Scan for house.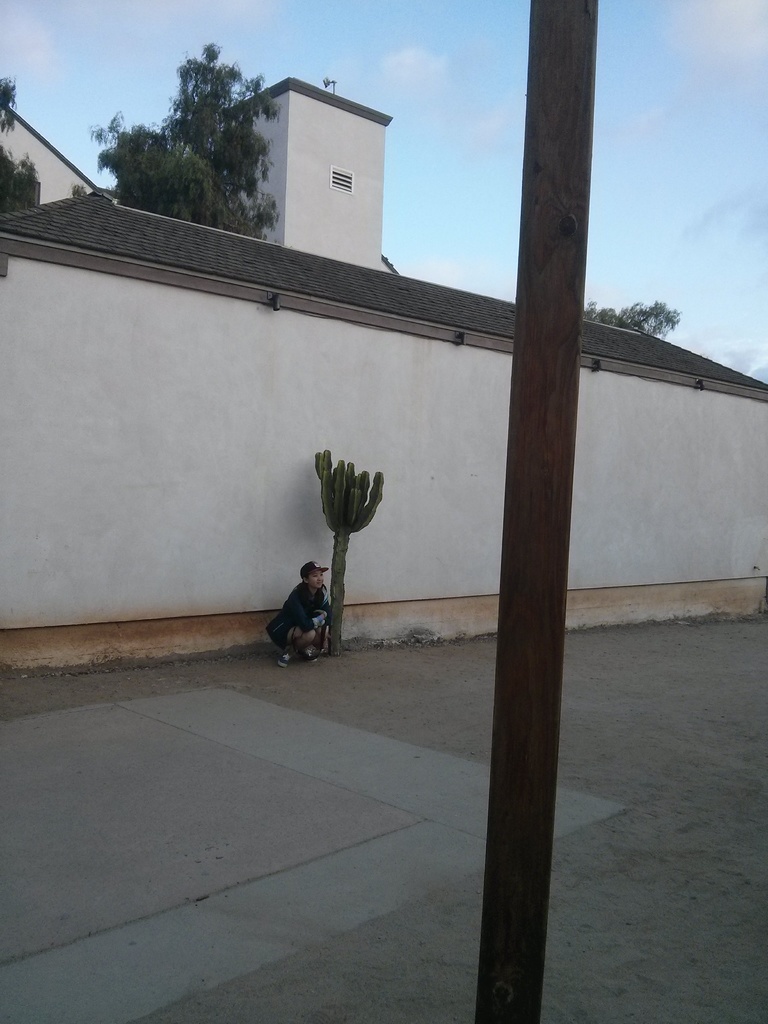
Scan result: BBox(0, 101, 102, 214).
